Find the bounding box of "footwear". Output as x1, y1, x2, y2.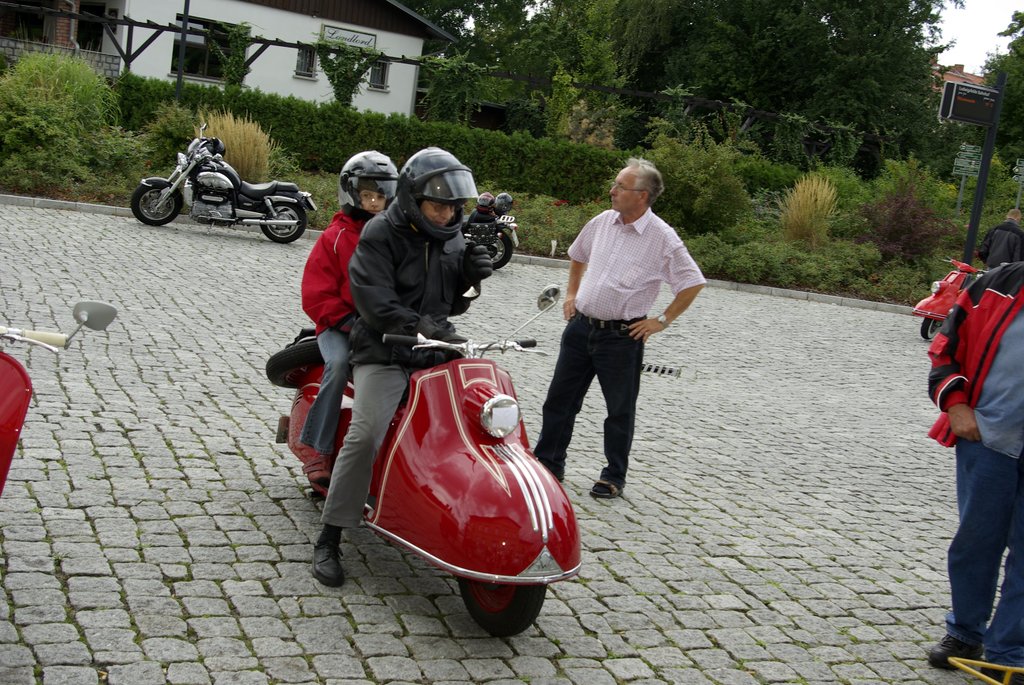
588, 479, 617, 498.
